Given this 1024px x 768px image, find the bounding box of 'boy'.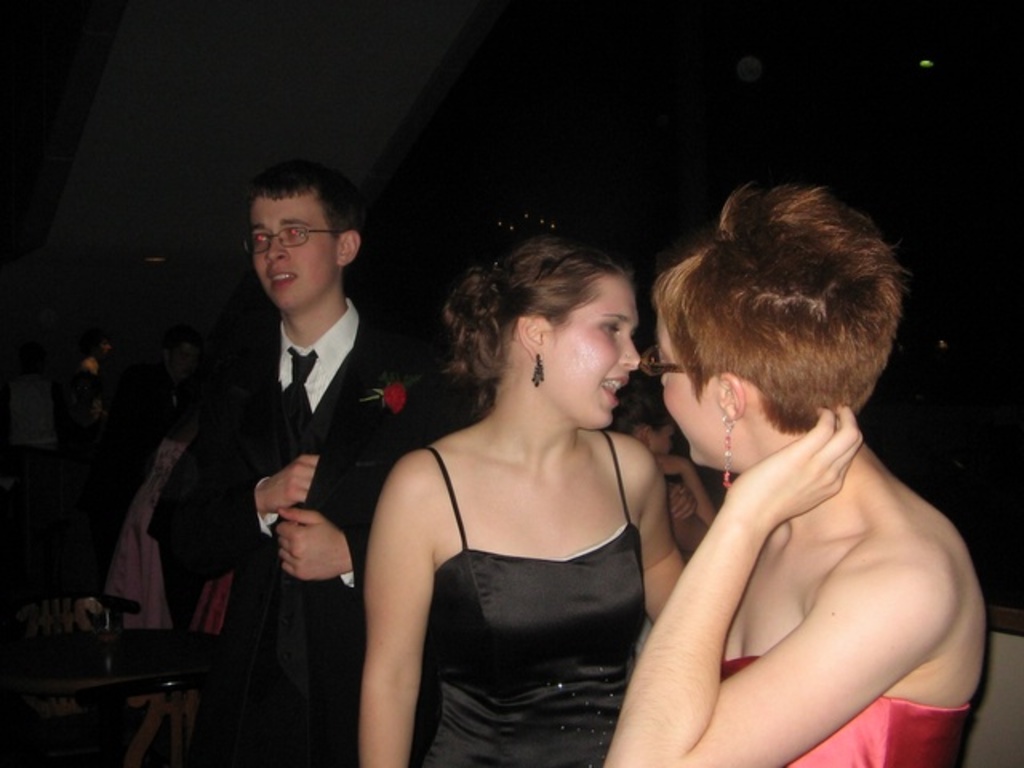
bbox=(146, 155, 509, 766).
